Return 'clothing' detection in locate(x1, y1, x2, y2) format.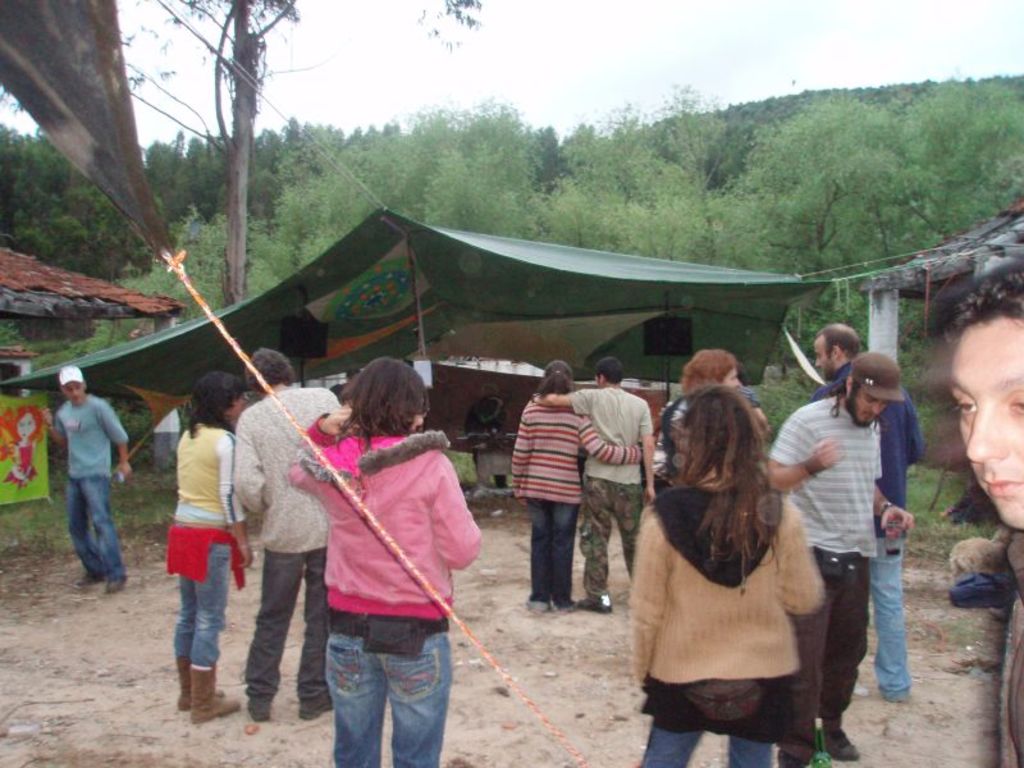
locate(52, 396, 140, 582).
